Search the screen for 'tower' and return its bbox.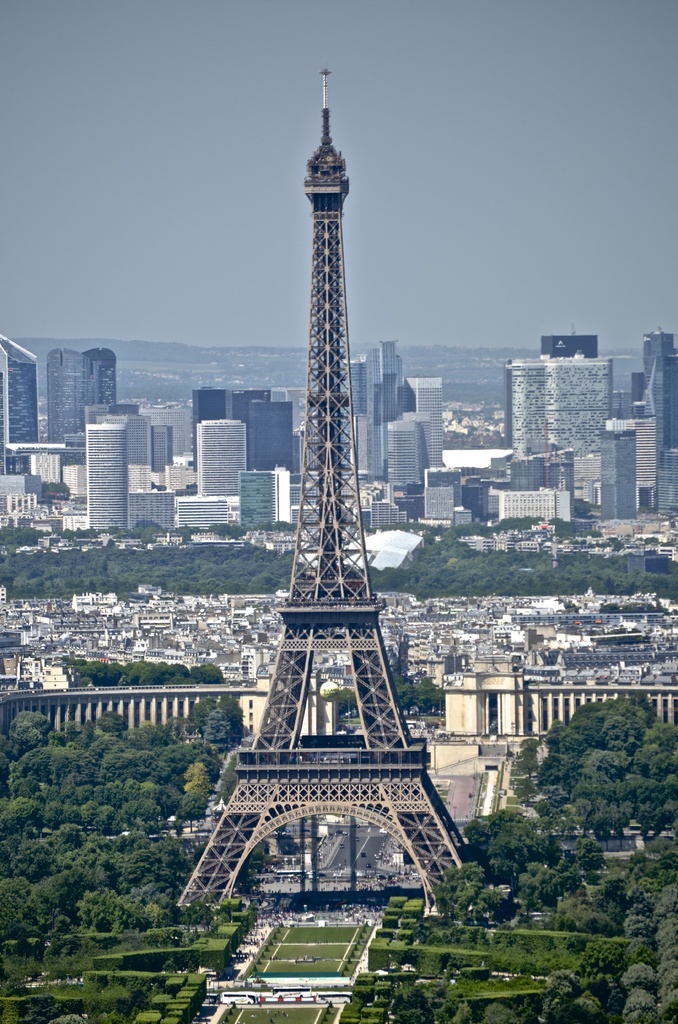
Found: (47,348,86,445).
